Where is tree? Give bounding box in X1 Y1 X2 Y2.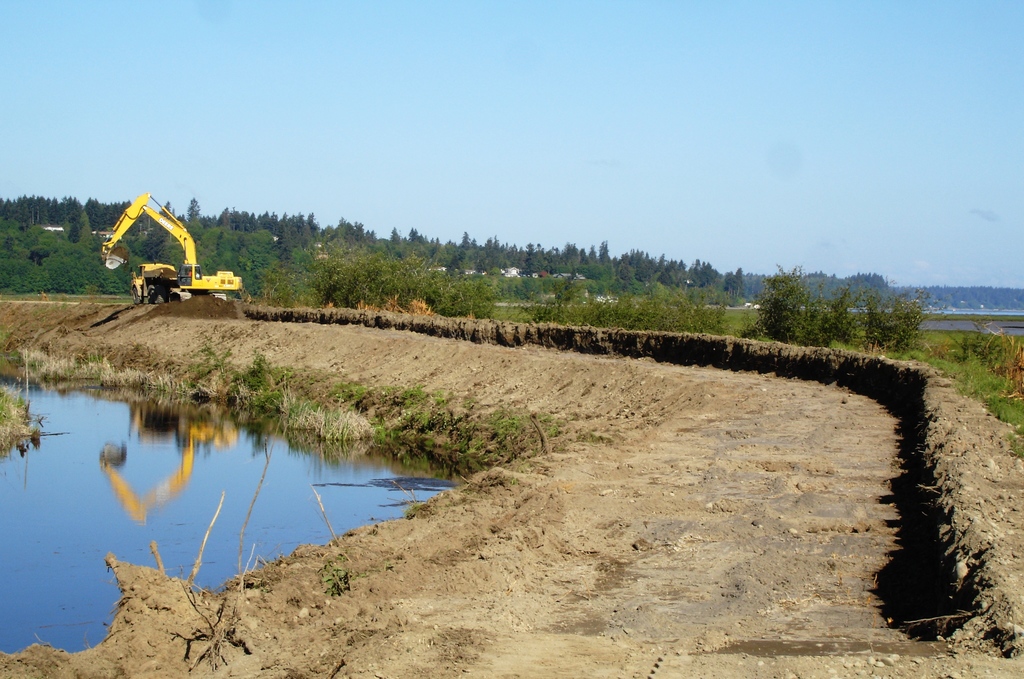
460 232 486 260.
